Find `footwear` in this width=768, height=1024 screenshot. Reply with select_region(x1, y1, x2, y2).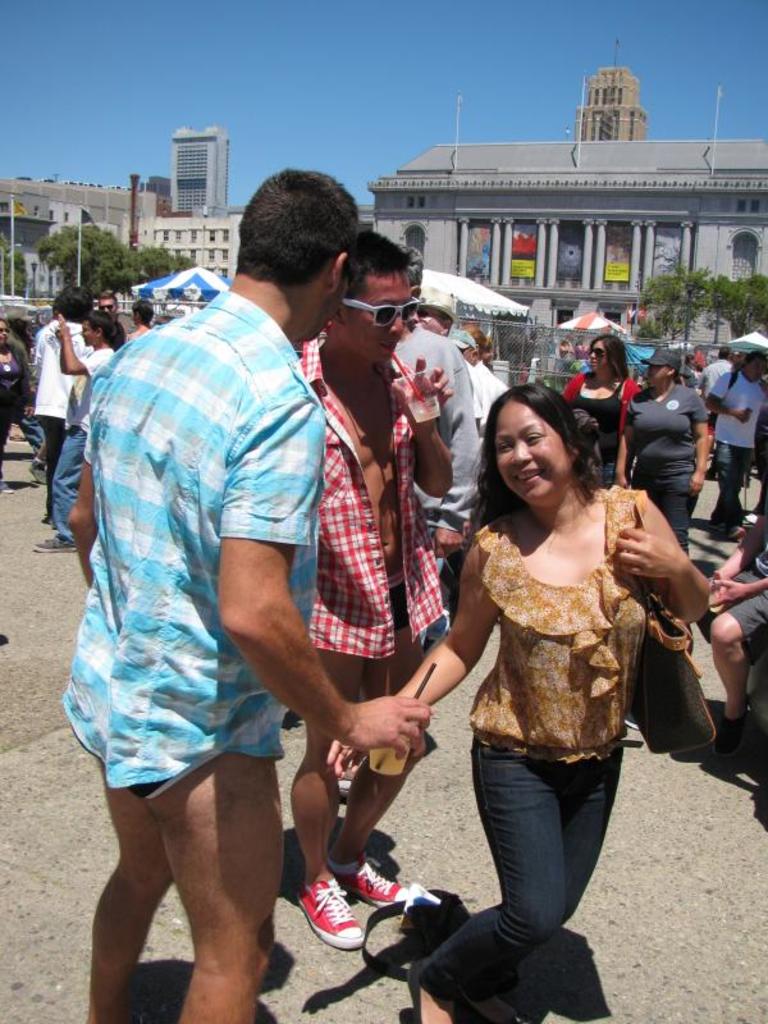
select_region(1, 477, 14, 497).
